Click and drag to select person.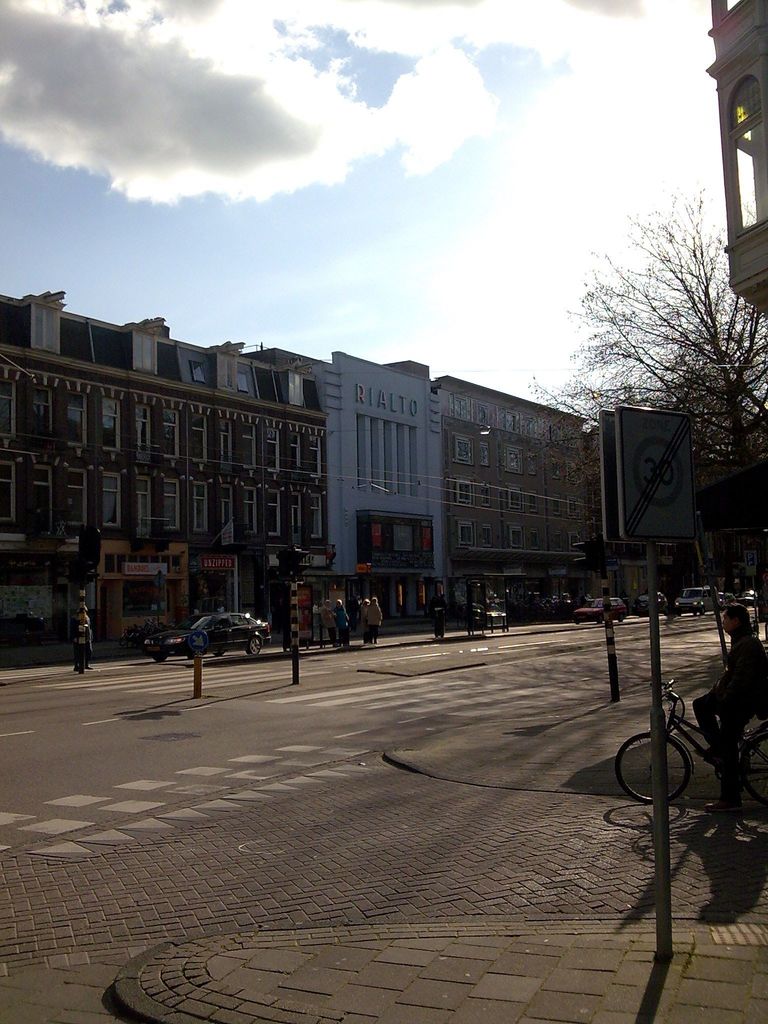
Selection: pyautogui.locateOnScreen(337, 597, 349, 646).
